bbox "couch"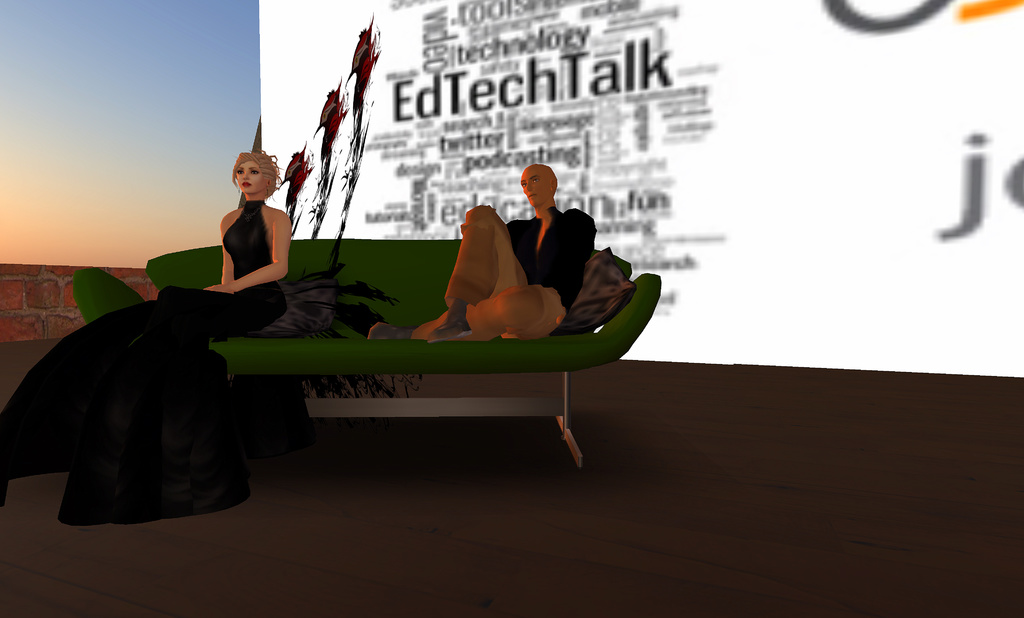
x1=138, y1=207, x2=654, y2=440
